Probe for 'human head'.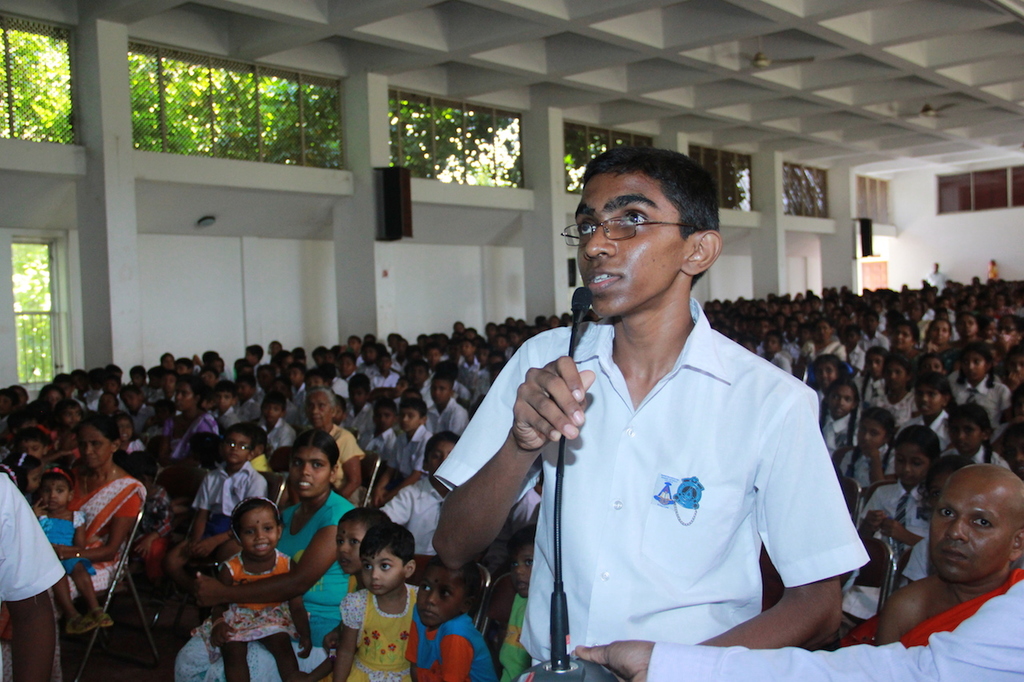
Probe result: 374 349 393 376.
